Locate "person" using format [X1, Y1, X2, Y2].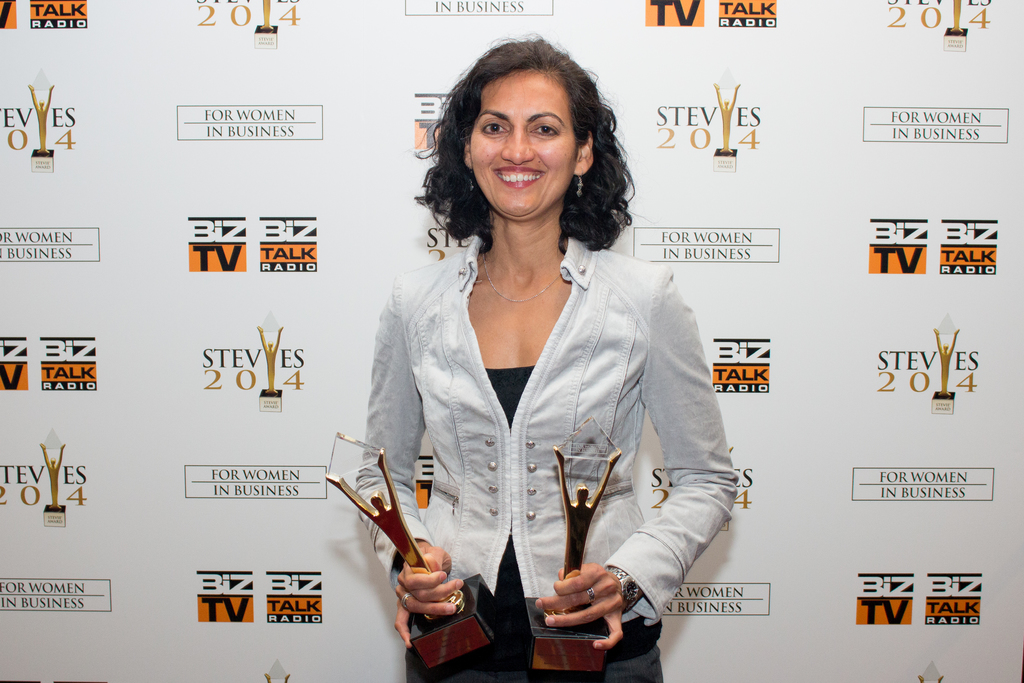
[351, 31, 739, 682].
